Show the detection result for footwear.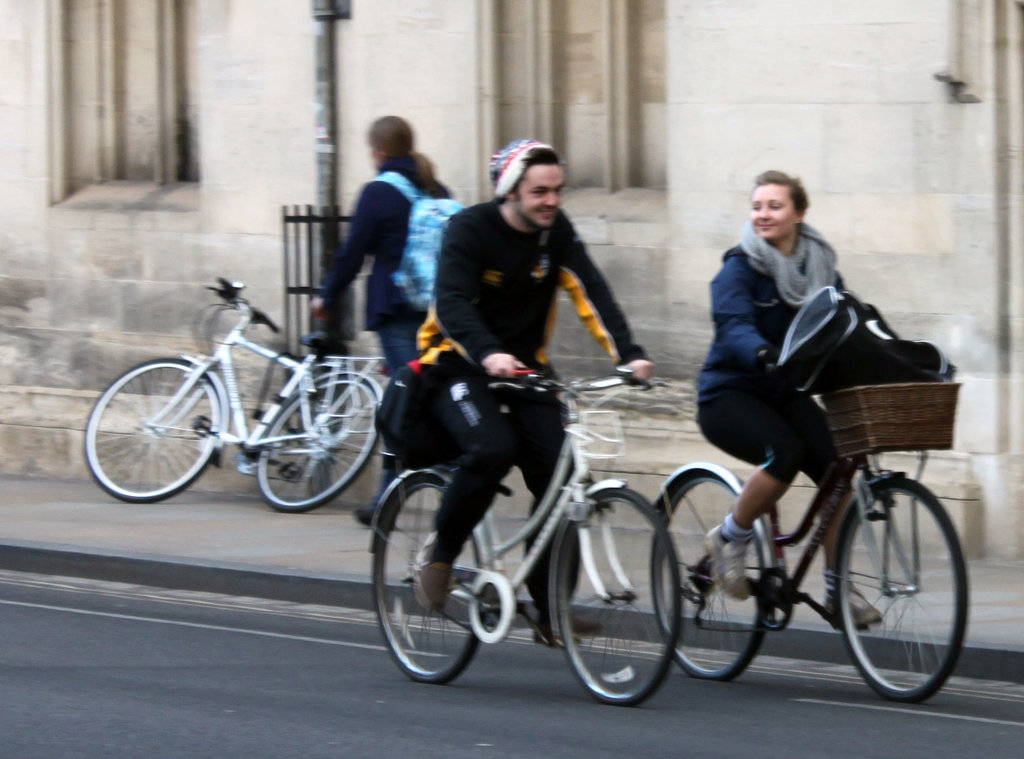
BBox(707, 521, 751, 599).
